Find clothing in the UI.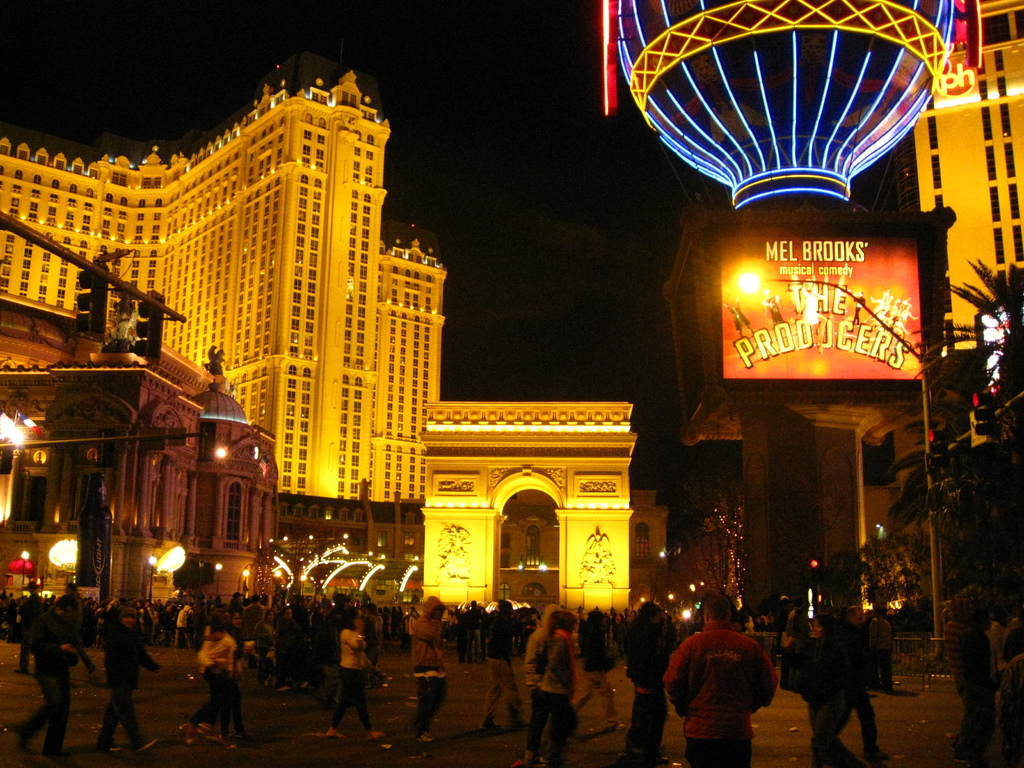
UI element at select_region(410, 614, 444, 736).
